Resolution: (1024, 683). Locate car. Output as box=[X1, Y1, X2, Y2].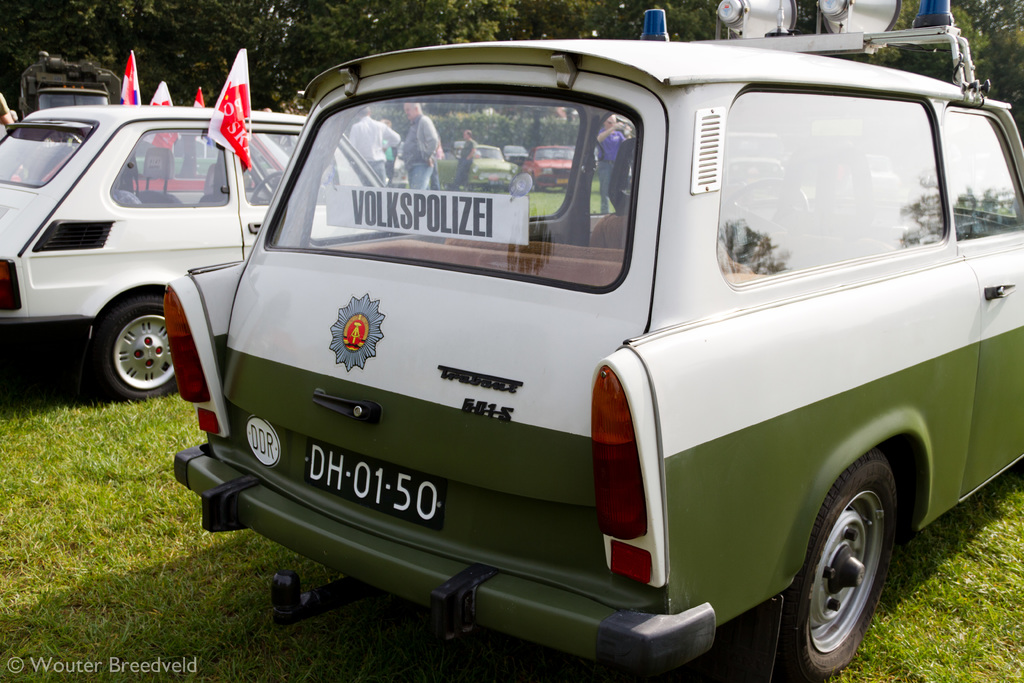
box=[522, 145, 582, 194].
